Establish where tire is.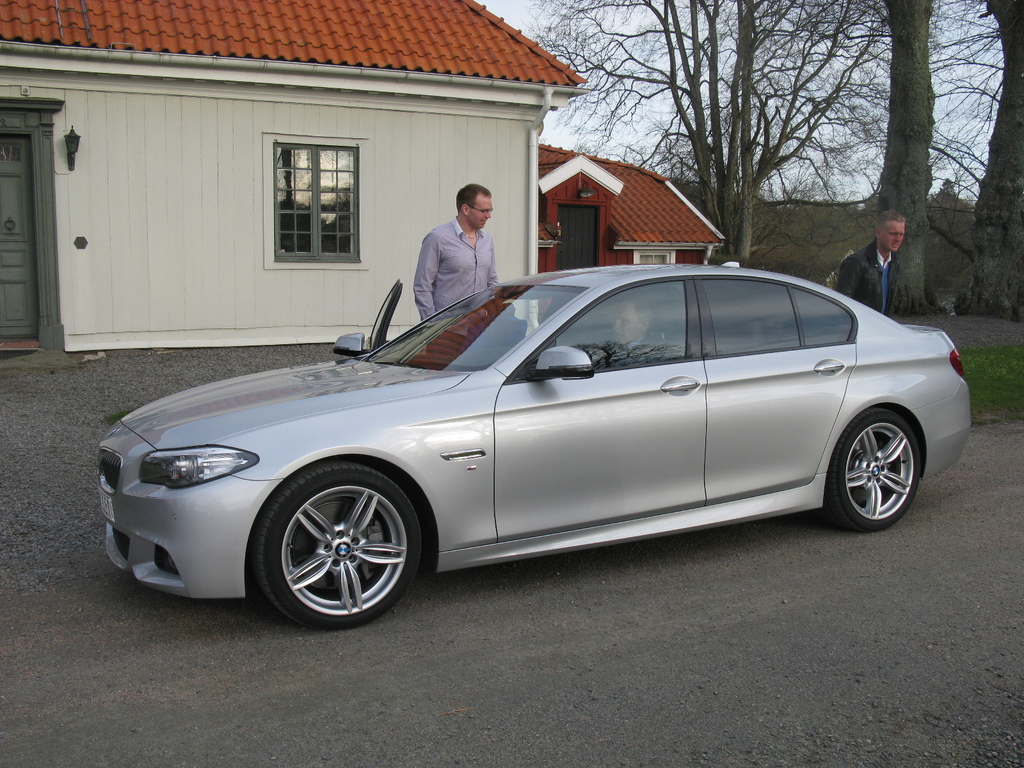
Established at (830,407,924,531).
